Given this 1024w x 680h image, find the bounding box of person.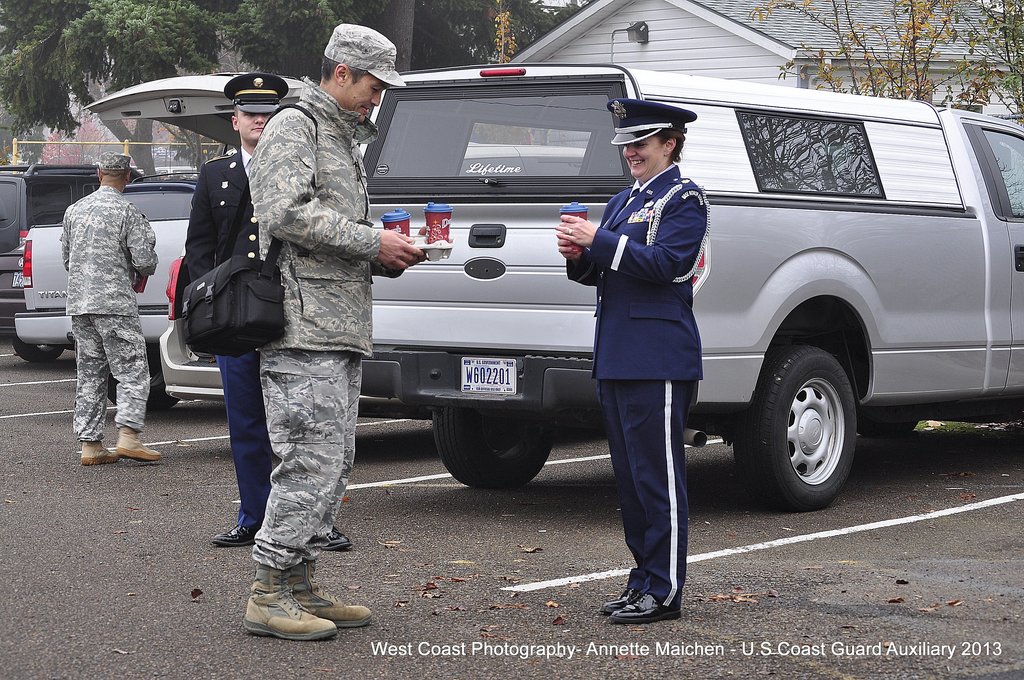
bbox=[557, 97, 711, 624].
